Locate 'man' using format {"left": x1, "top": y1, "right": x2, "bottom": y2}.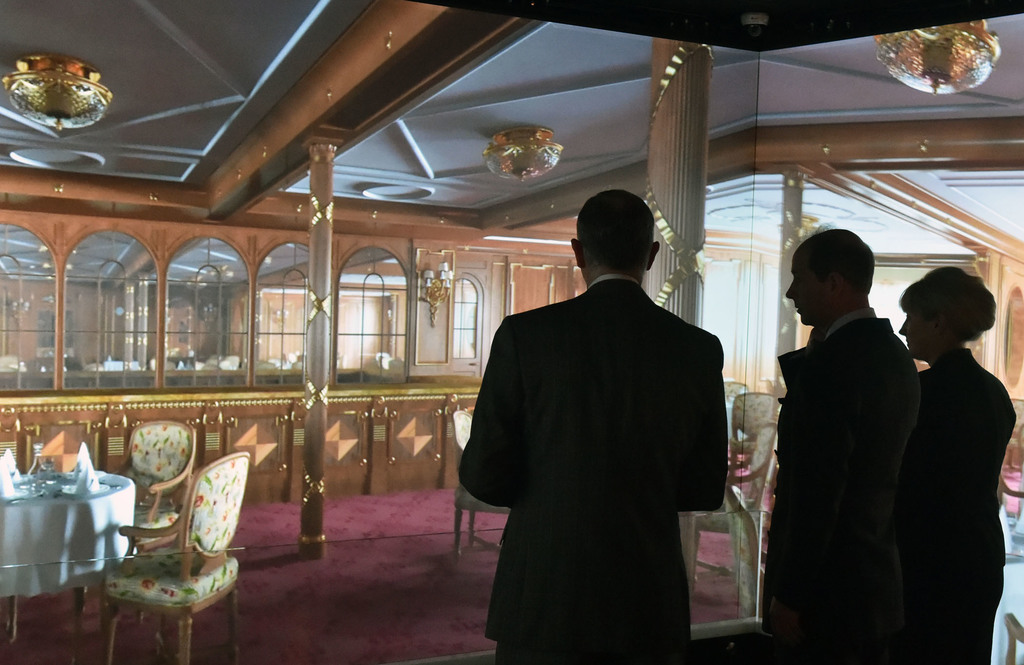
{"left": 455, "top": 182, "right": 732, "bottom": 643}.
